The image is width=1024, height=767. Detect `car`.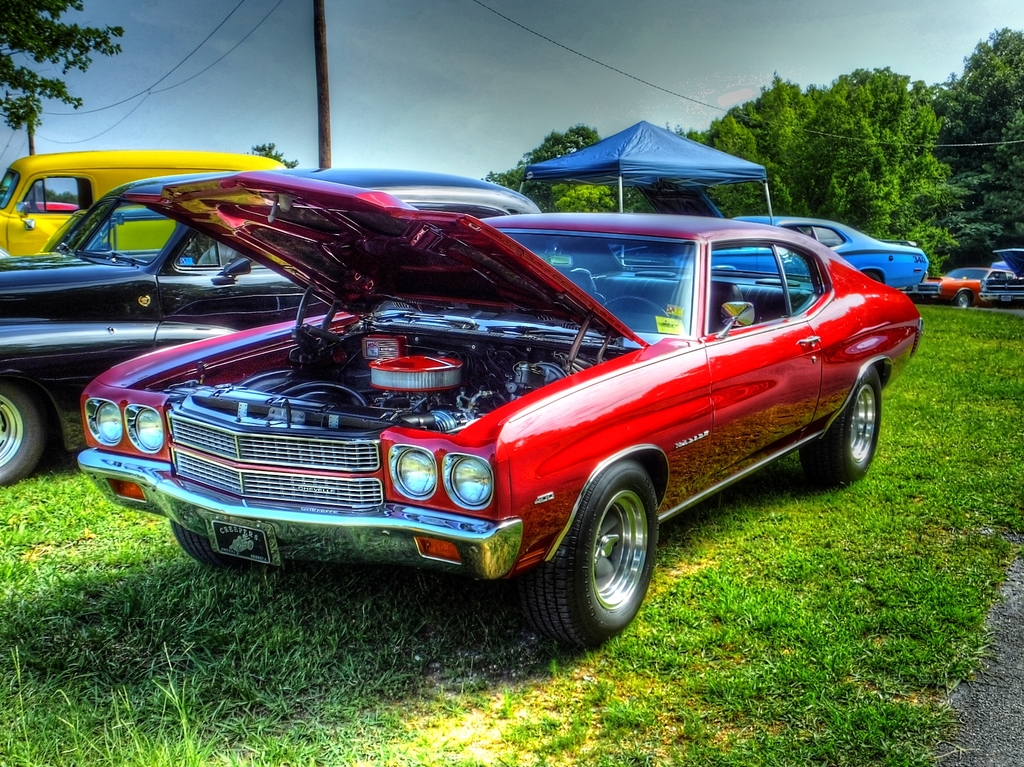
Detection: 0, 171, 545, 493.
